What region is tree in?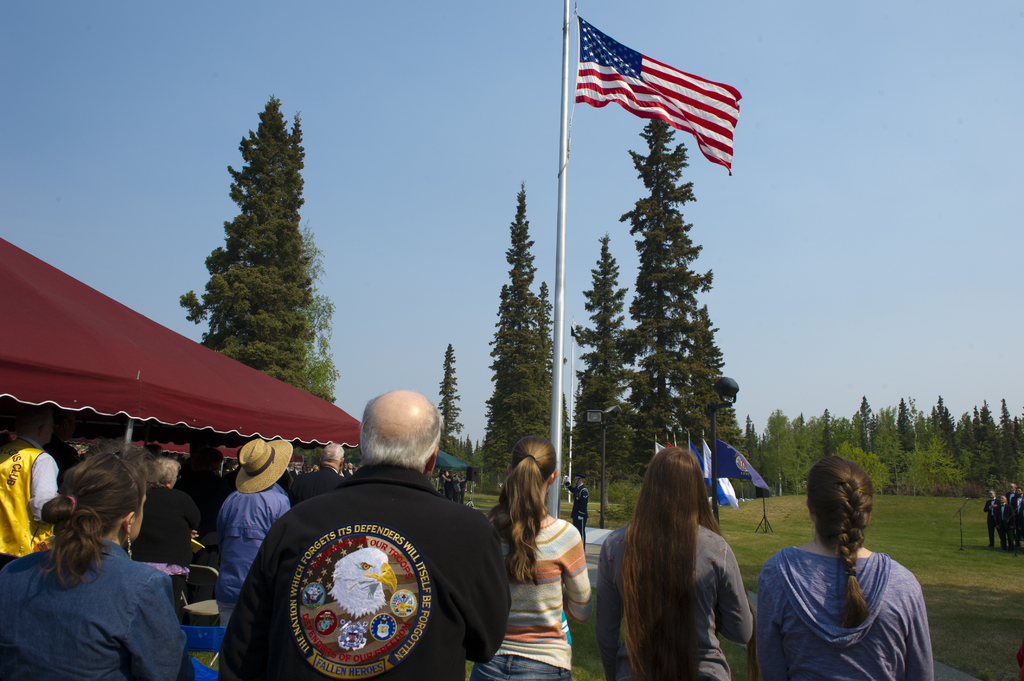
l=612, t=105, r=726, b=476.
